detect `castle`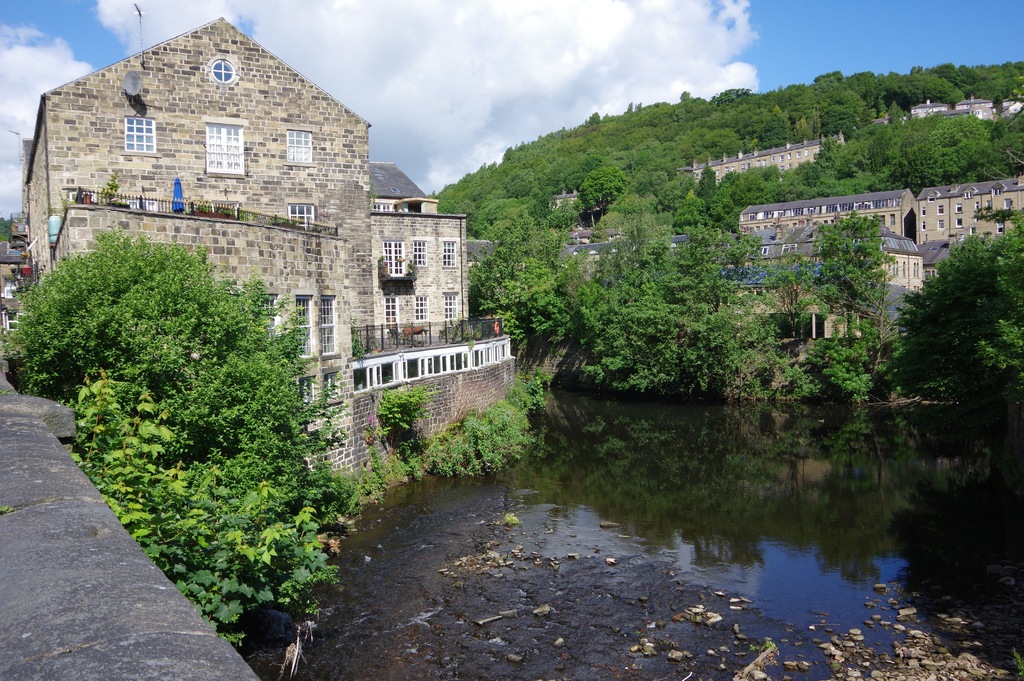
[13,10,544,501]
